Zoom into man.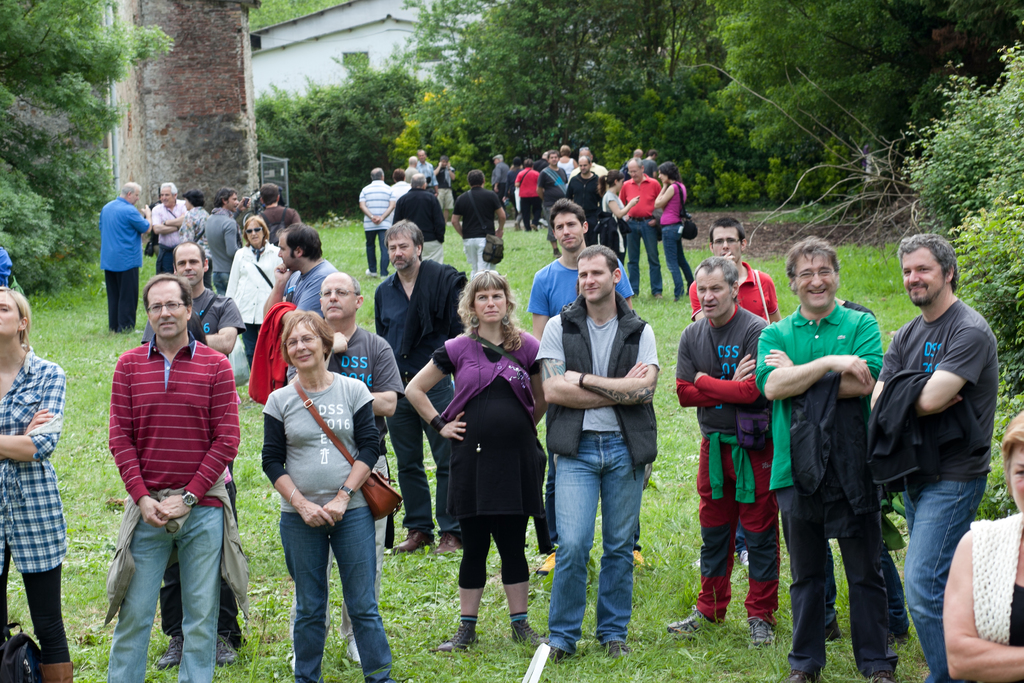
Zoom target: box(748, 229, 903, 682).
